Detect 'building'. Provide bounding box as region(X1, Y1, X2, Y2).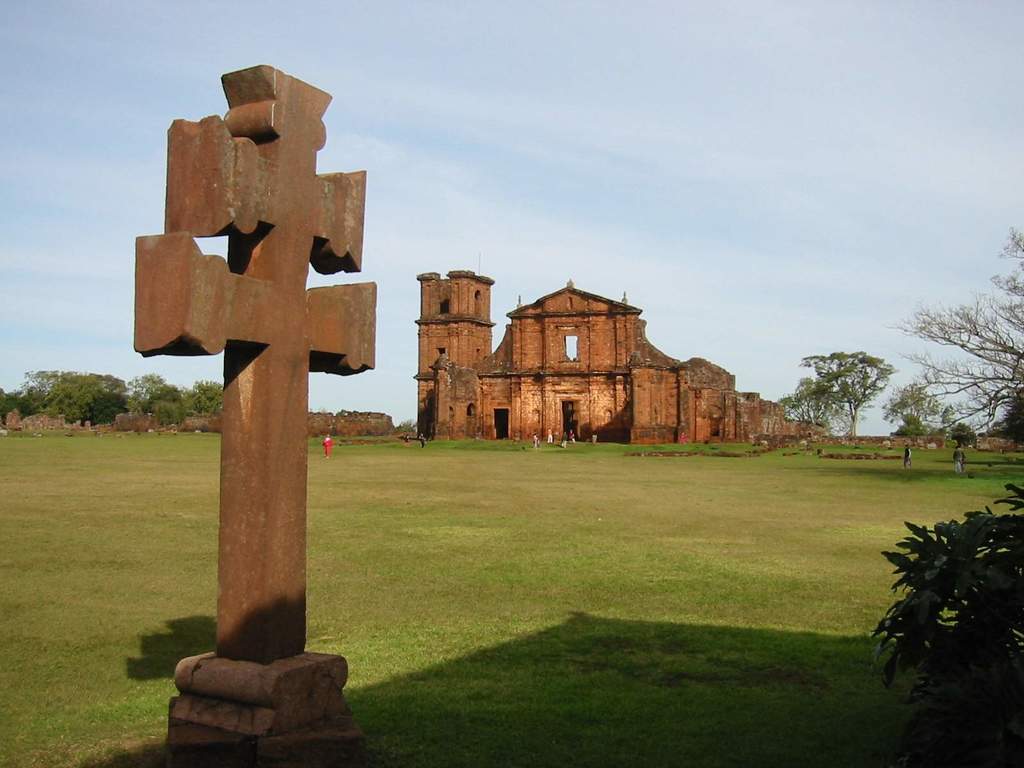
region(401, 271, 836, 449).
